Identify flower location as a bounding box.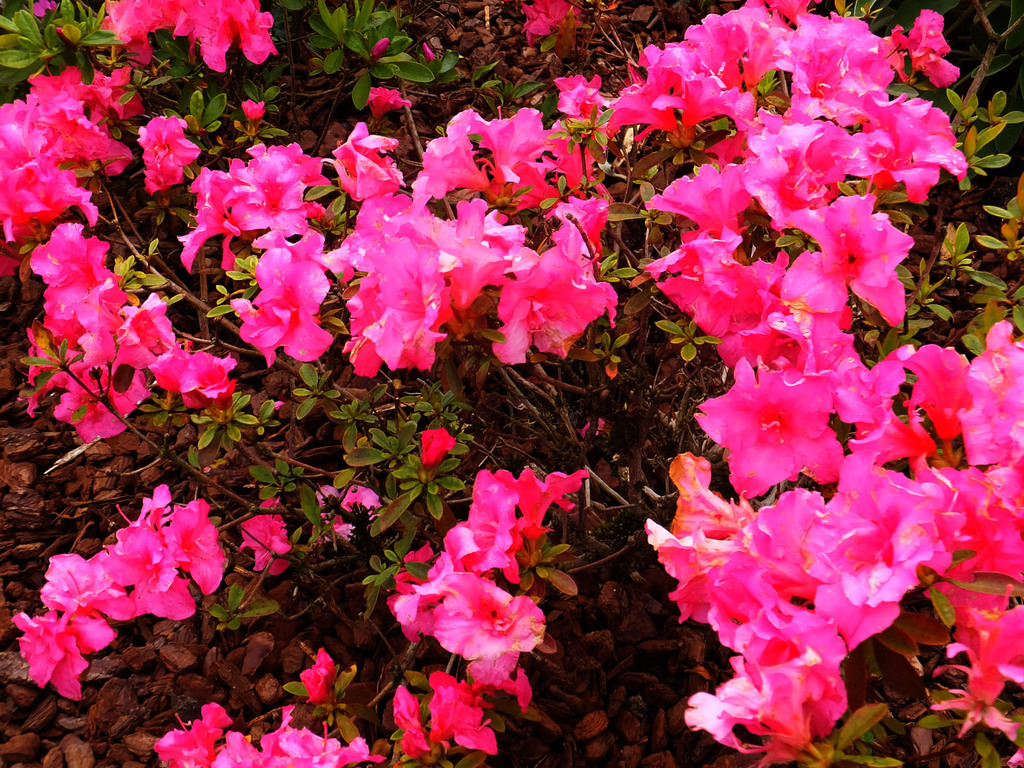
x1=310, y1=483, x2=386, y2=545.
